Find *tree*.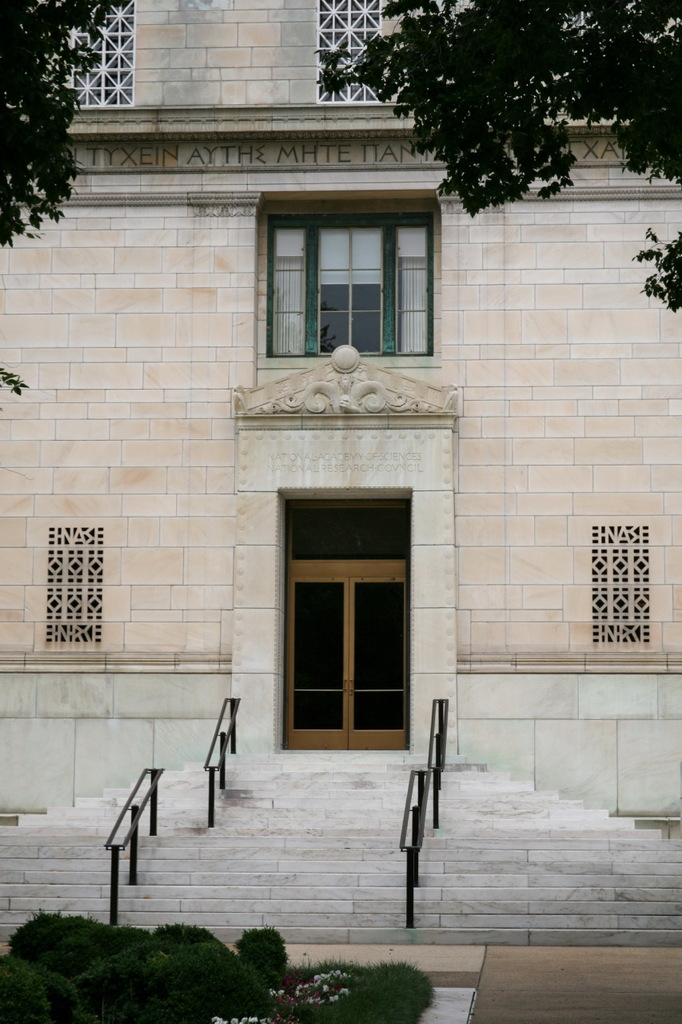
Rect(312, 0, 681, 316).
